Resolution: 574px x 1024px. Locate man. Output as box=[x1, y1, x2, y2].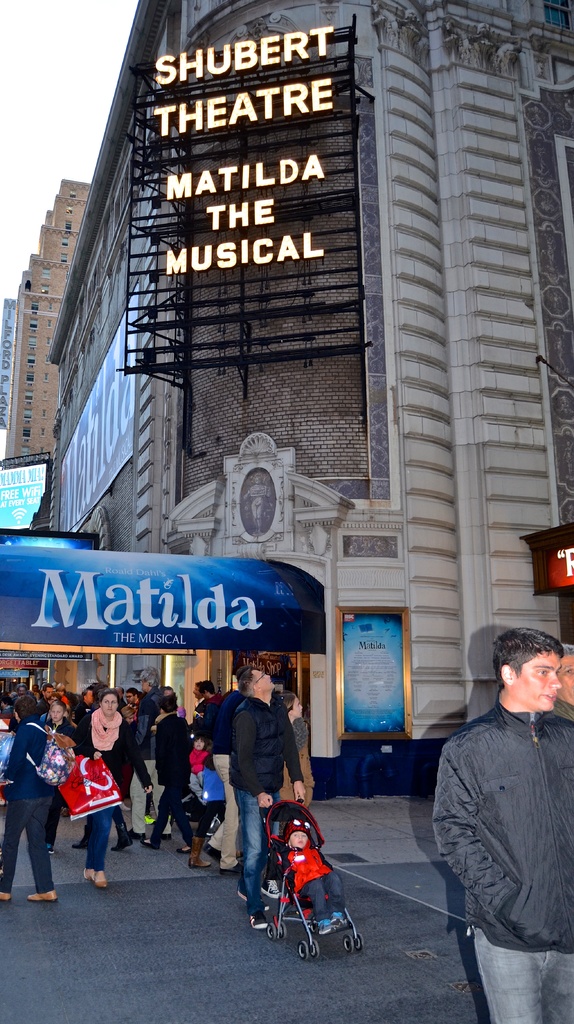
box=[542, 643, 573, 719].
